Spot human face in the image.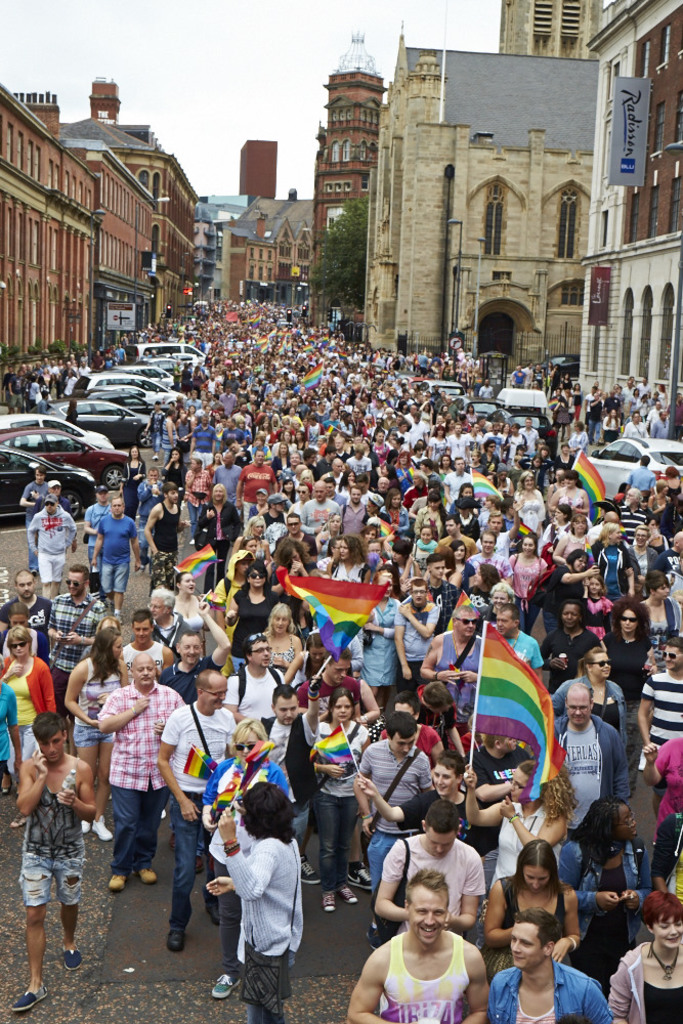
human face found at (282,432,289,441).
